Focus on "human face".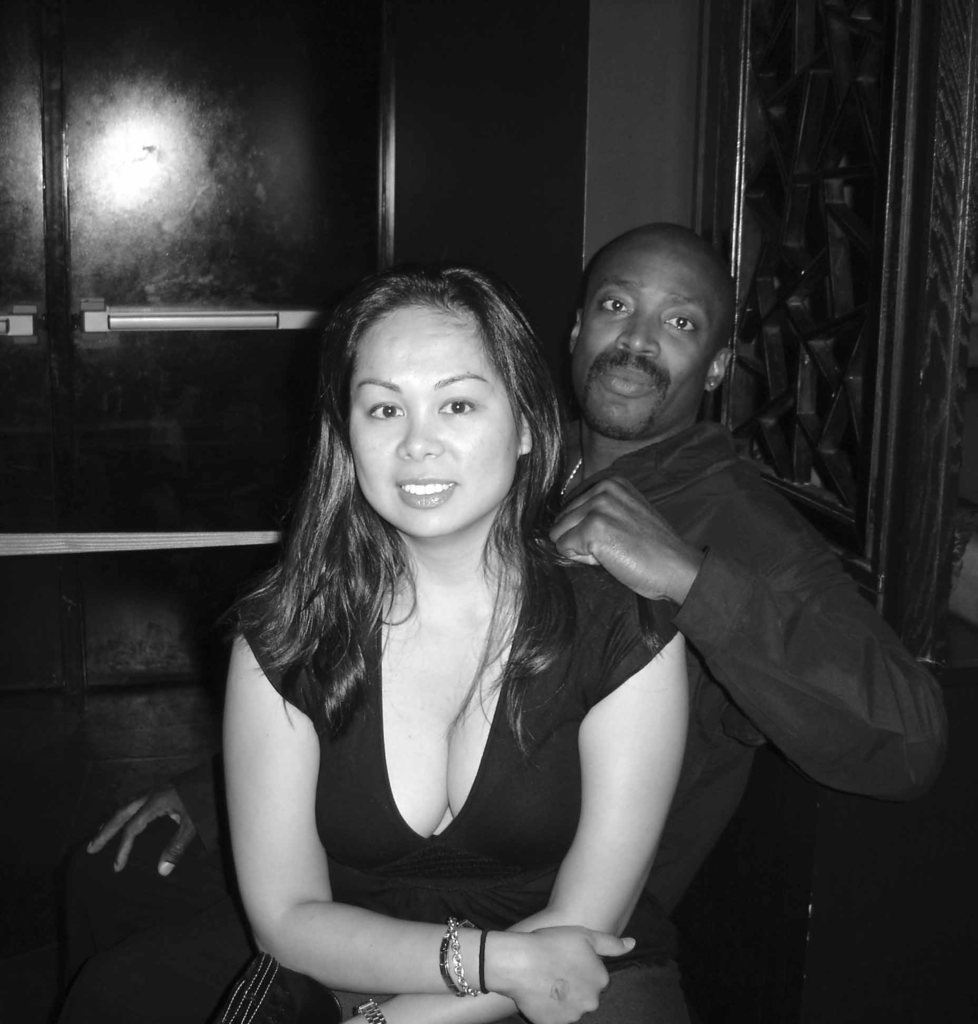
Focused at crop(576, 247, 717, 435).
